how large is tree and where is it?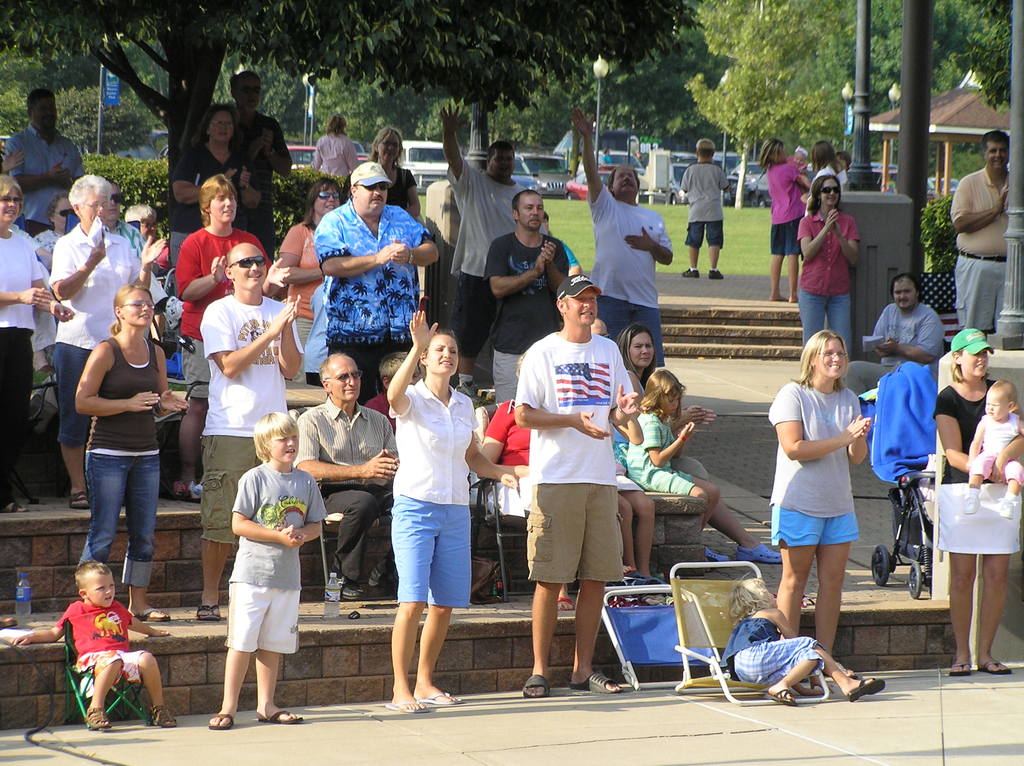
Bounding box: bbox(929, 0, 1023, 152).
